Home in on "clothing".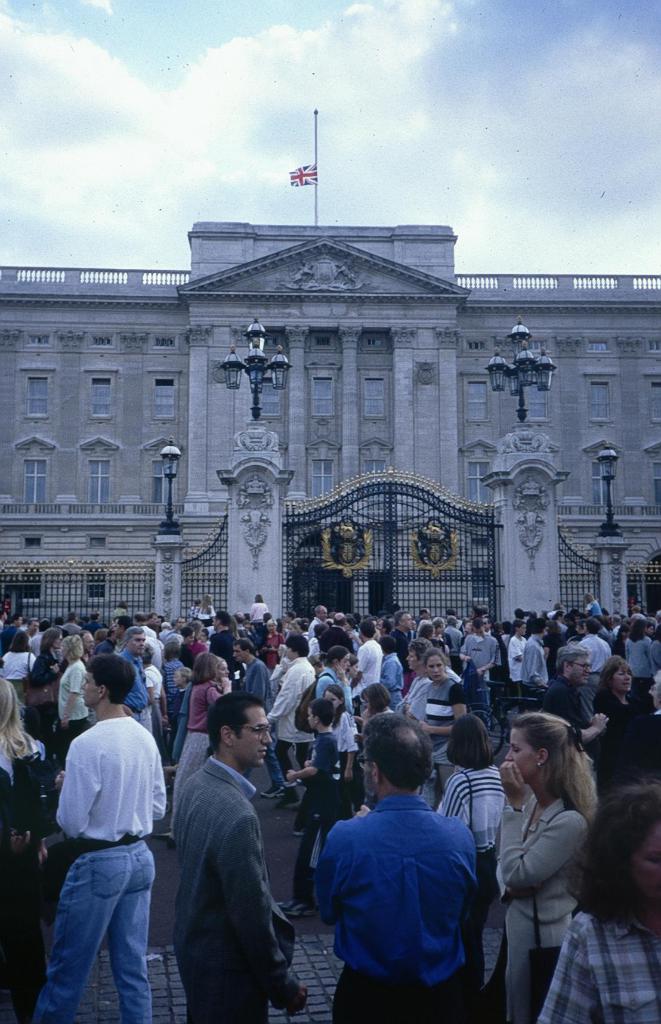
Homed in at 169:684:218:827.
